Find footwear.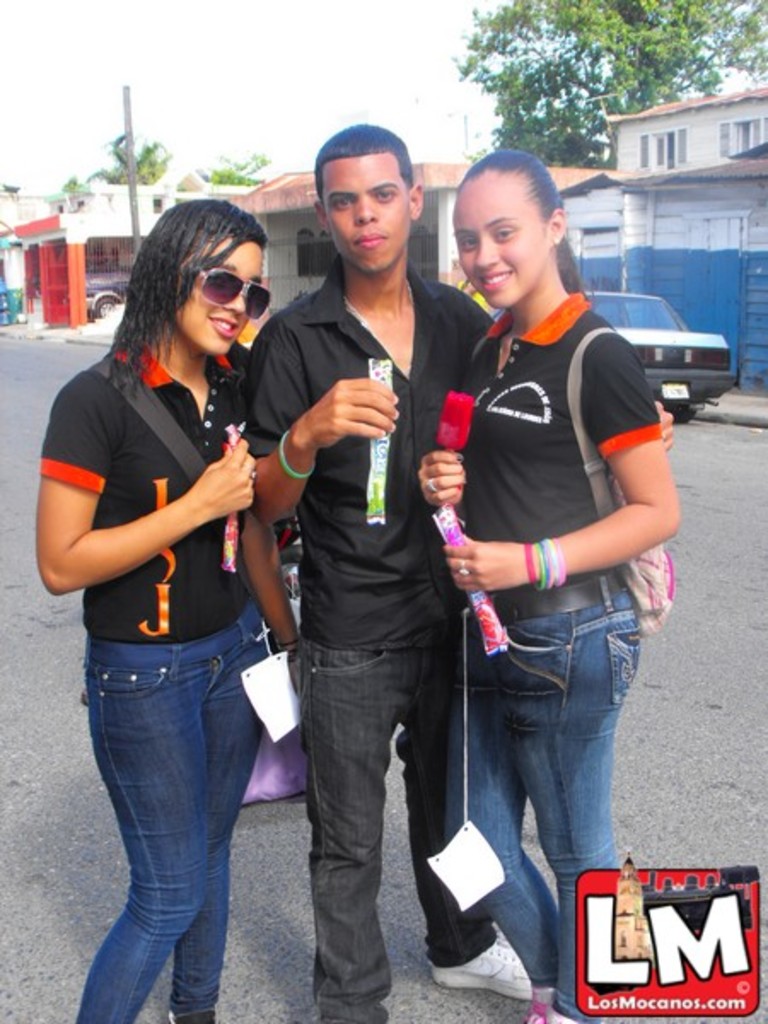
select_region(548, 1007, 584, 1022).
